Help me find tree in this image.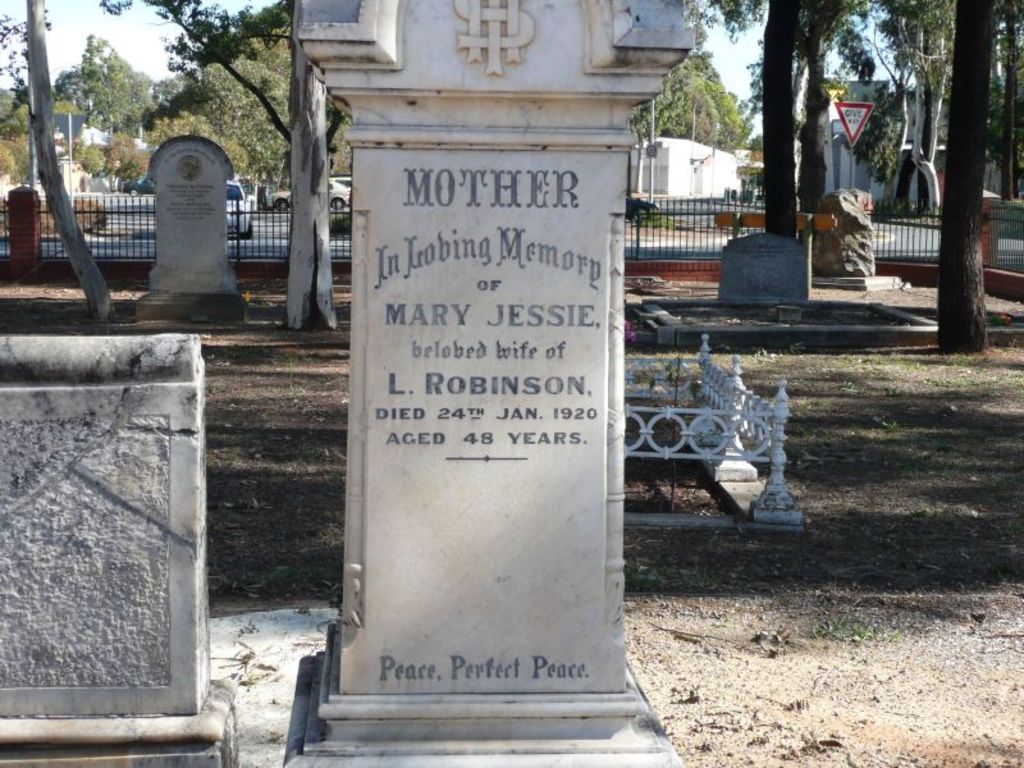
Found it: x1=799 y1=0 x2=888 y2=215.
